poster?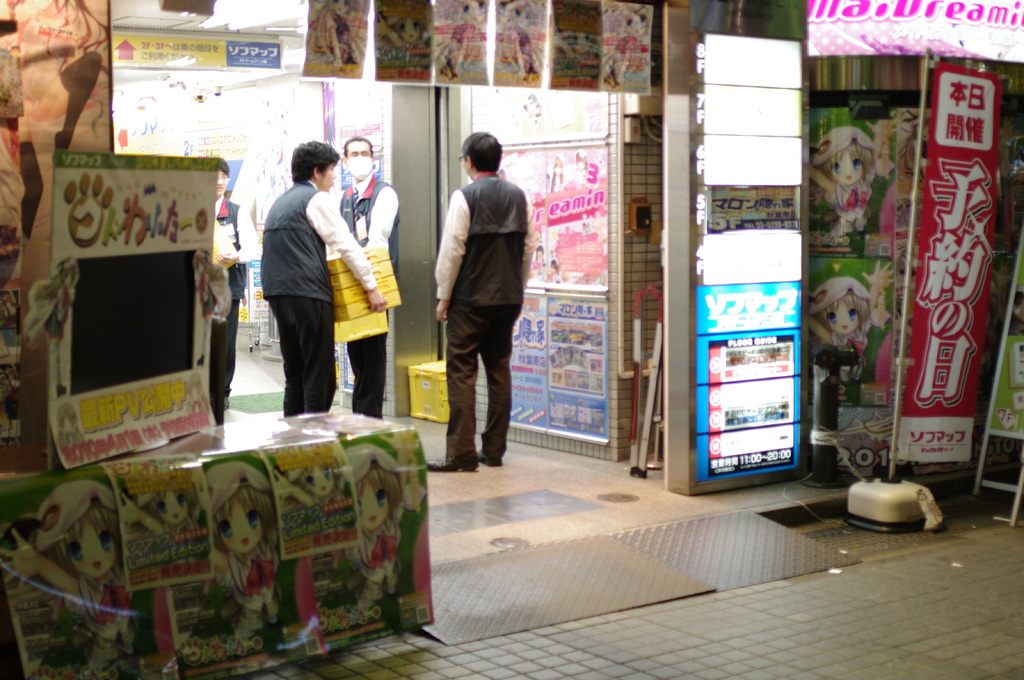
bbox(300, 0, 376, 77)
